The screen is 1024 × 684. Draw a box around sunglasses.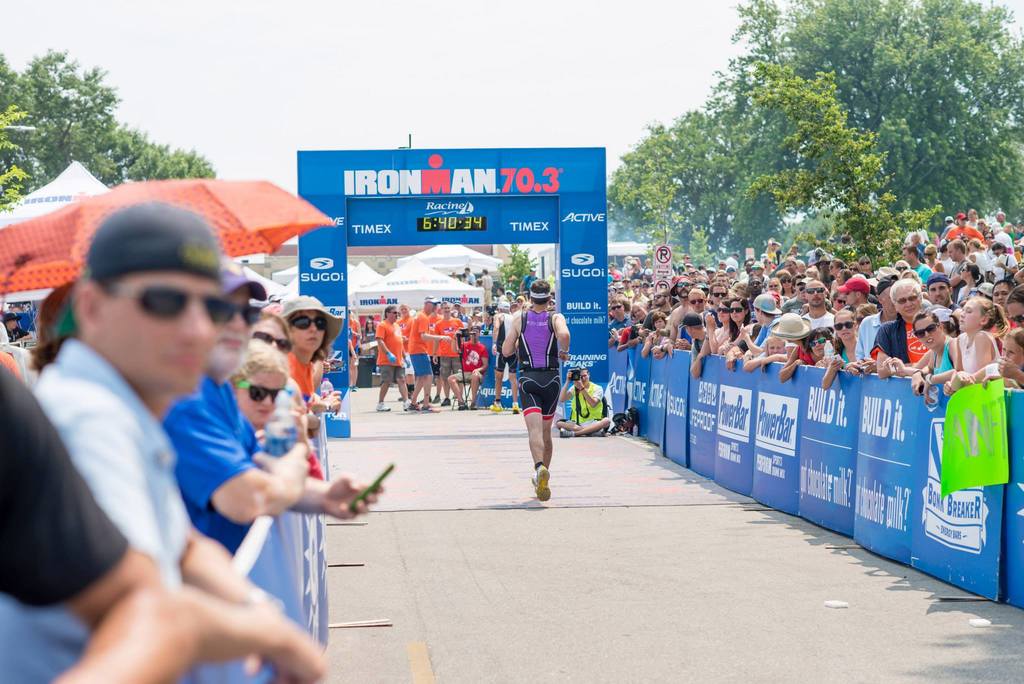
<bbox>251, 334, 290, 354</bbox>.
